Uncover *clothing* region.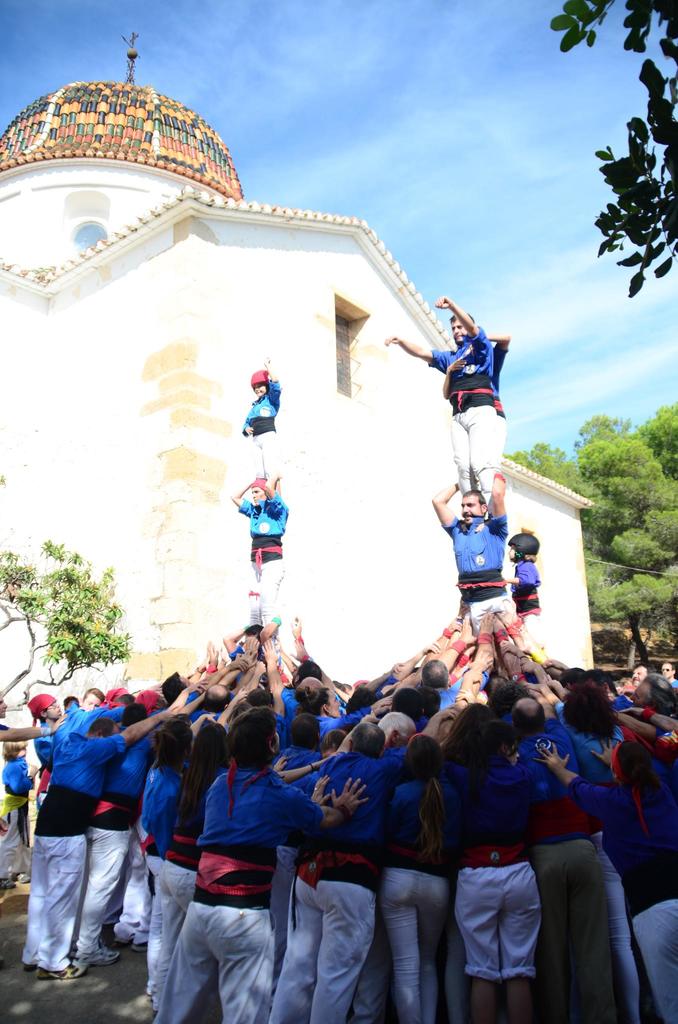
Uncovered: {"left": 486, "top": 340, "right": 507, "bottom": 489}.
